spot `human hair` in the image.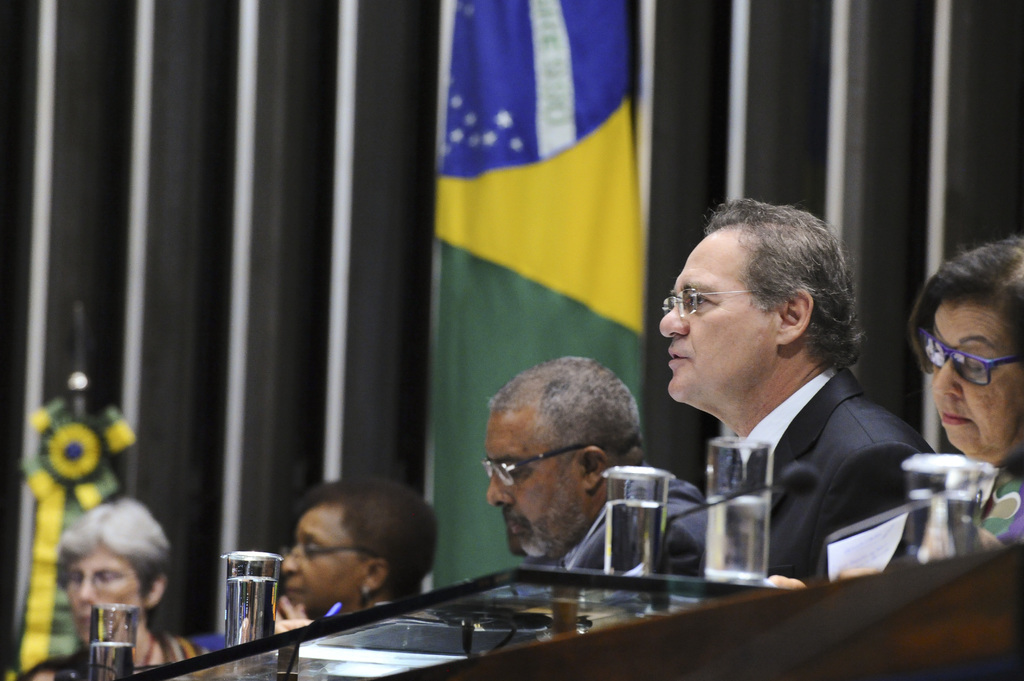
`human hair` found at [x1=685, y1=202, x2=861, y2=397].
